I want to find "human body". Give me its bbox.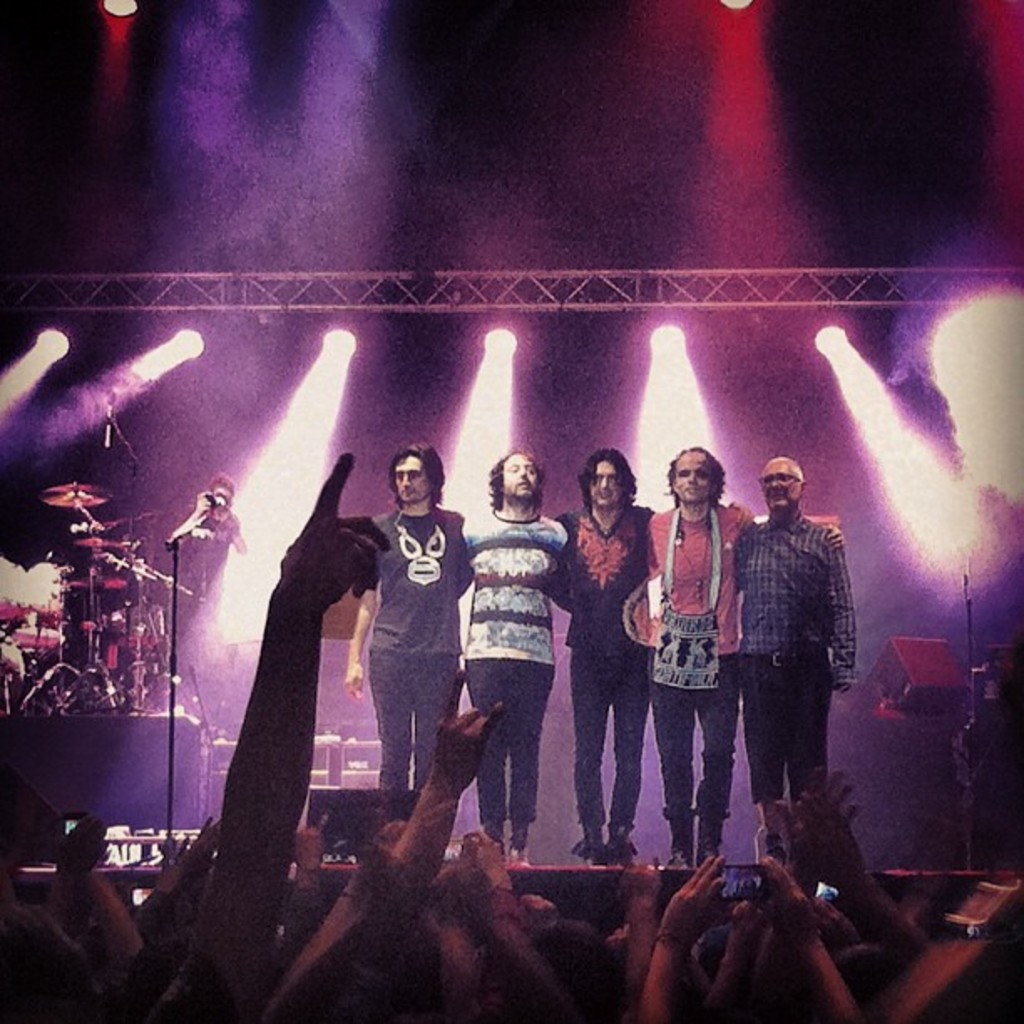
rect(463, 504, 581, 865).
